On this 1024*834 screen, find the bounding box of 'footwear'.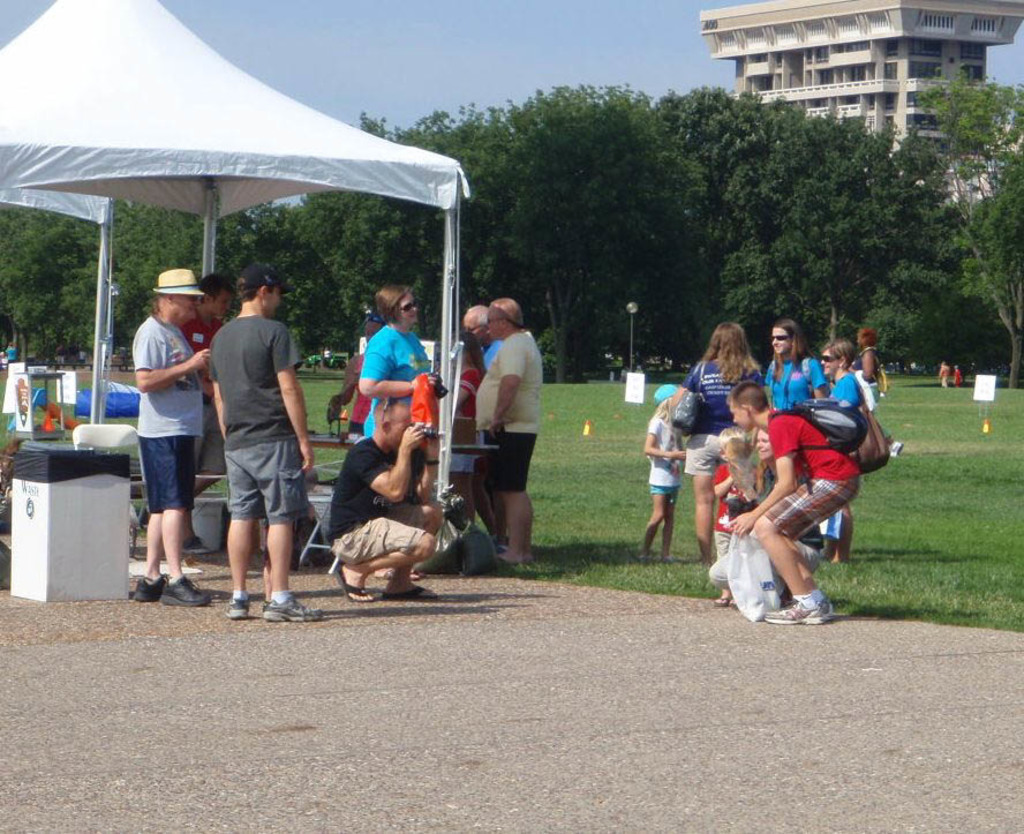
Bounding box: box=[164, 579, 216, 610].
